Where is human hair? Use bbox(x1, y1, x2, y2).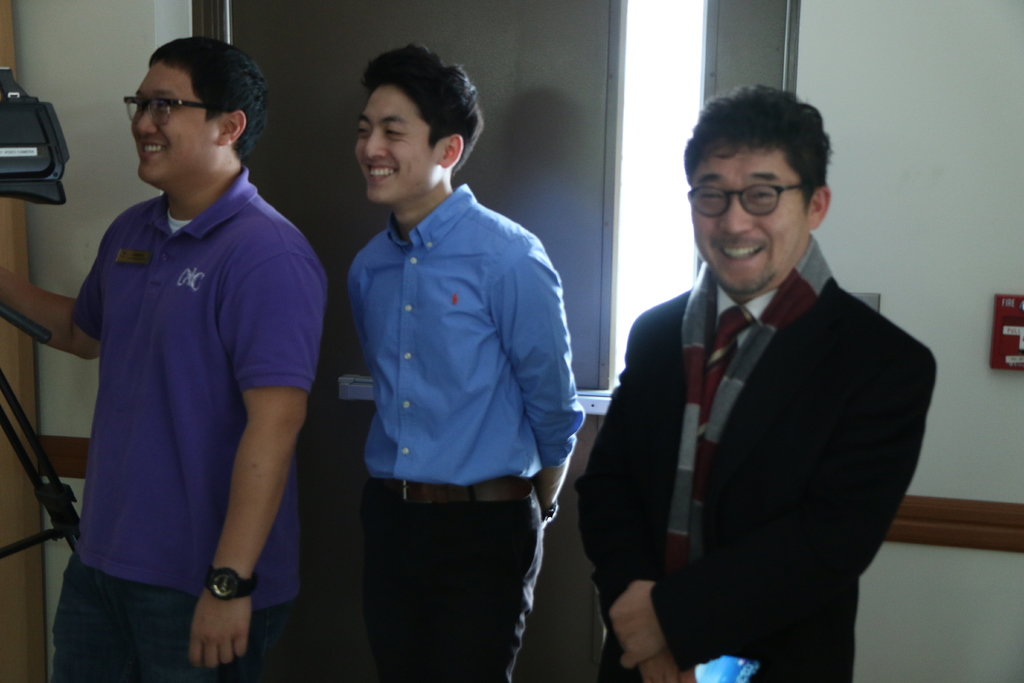
bbox(145, 37, 270, 160).
